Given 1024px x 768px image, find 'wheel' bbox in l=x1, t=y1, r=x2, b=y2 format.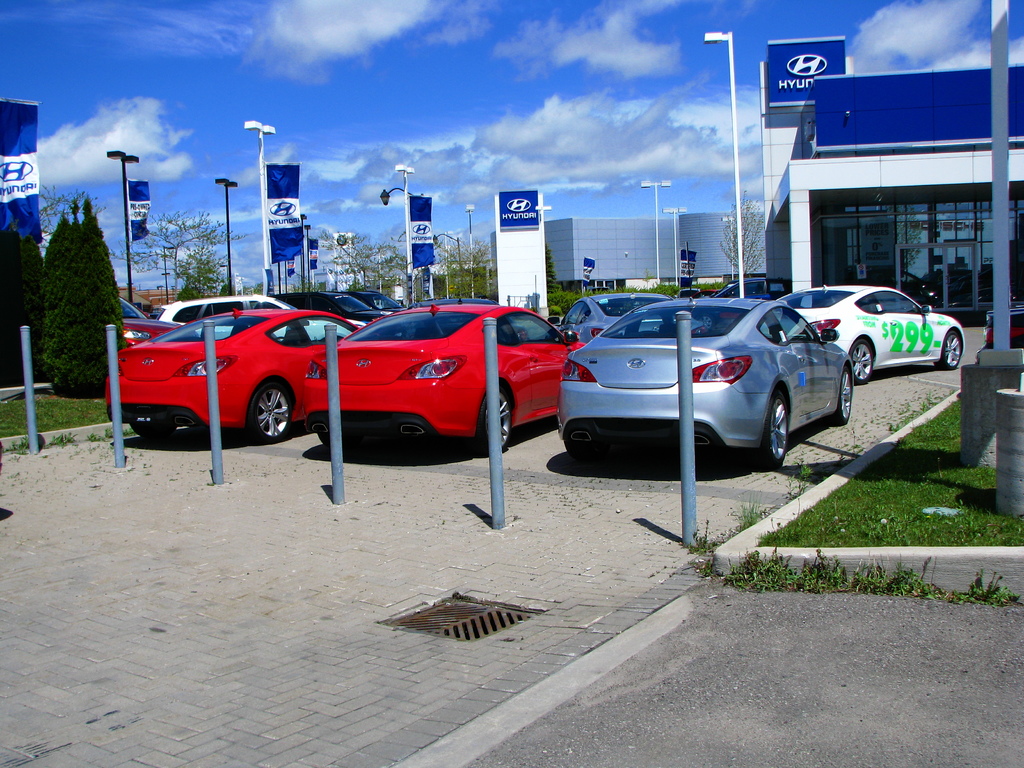
l=242, t=383, r=292, b=442.
